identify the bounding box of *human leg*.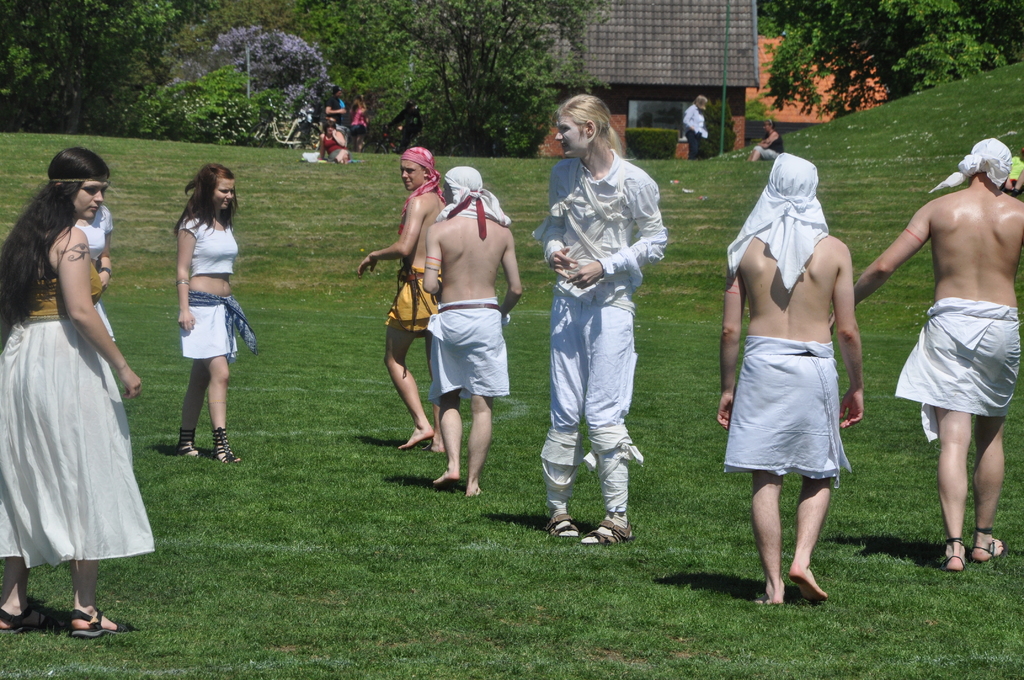
(x1=753, y1=470, x2=786, y2=604).
